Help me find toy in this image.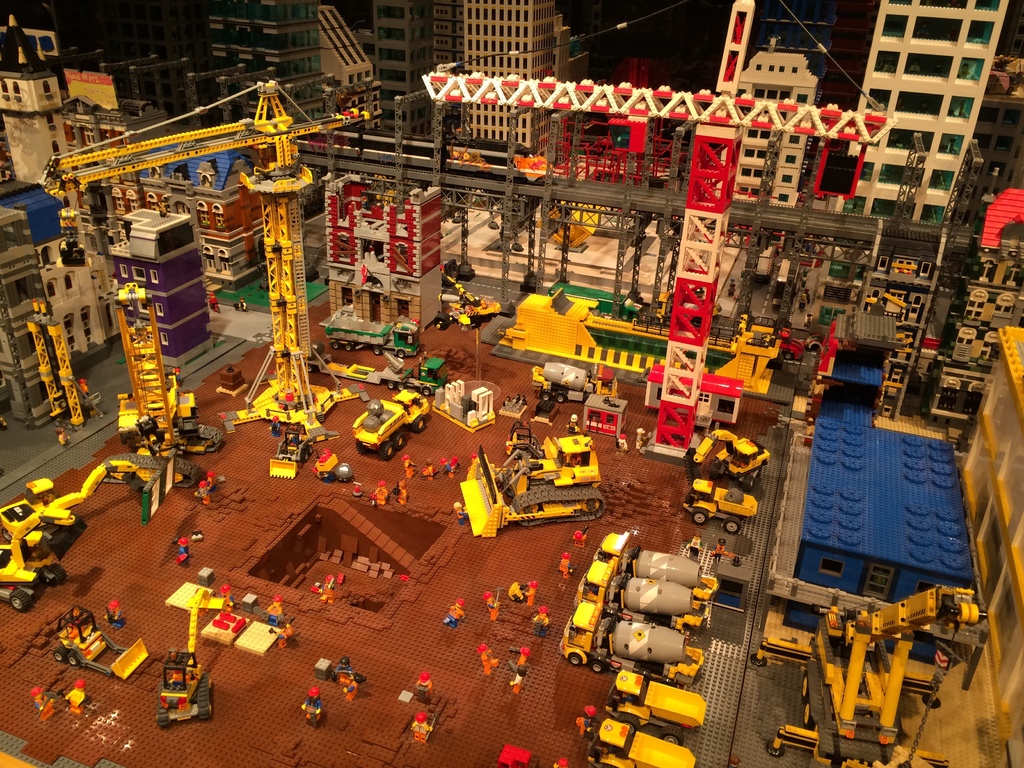
Found it: [x1=430, y1=263, x2=503, y2=335].
